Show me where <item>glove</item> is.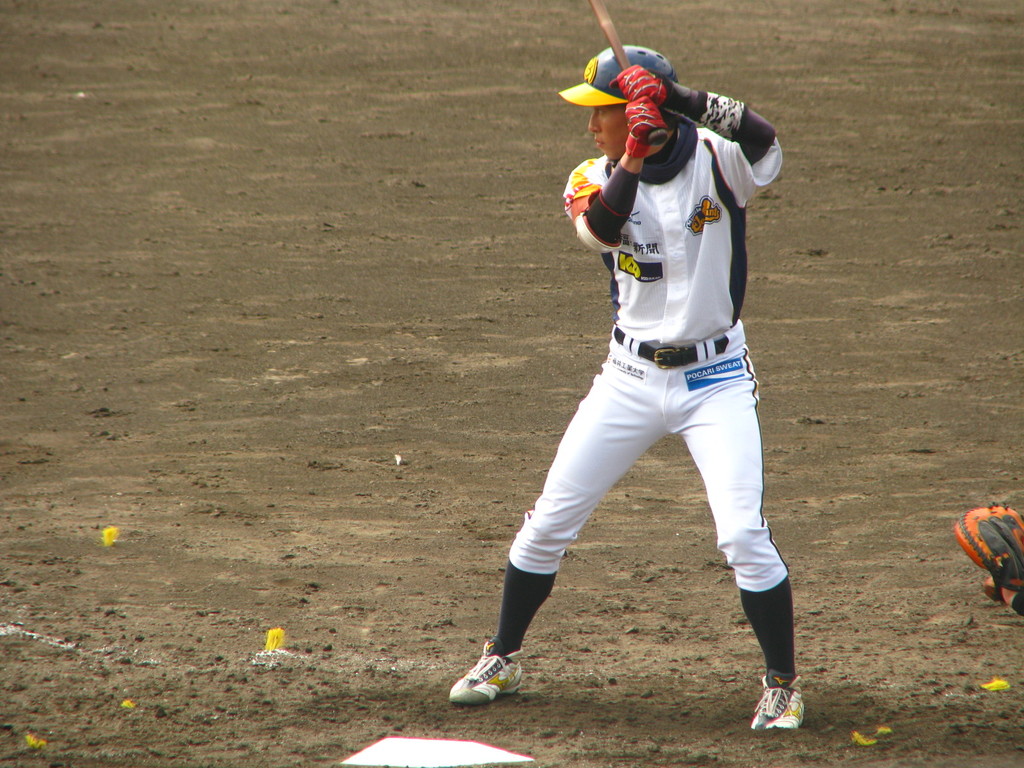
<item>glove</item> is at <bbox>608, 64, 670, 99</bbox>.
